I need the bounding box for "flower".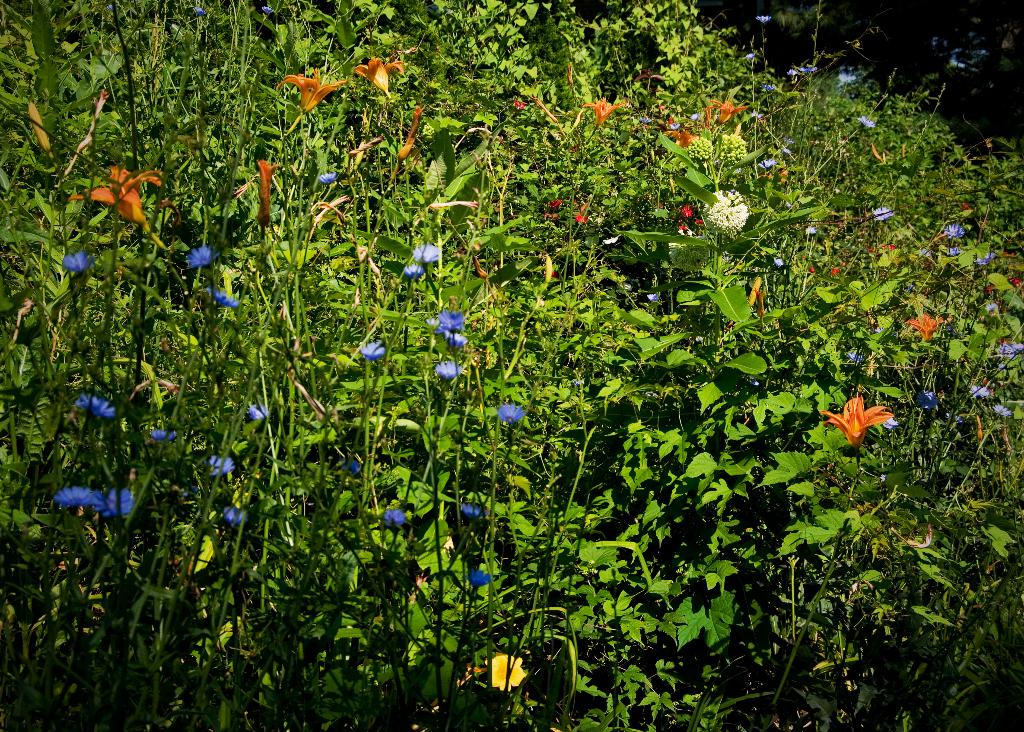
Here it is: 257/3/273/17.
